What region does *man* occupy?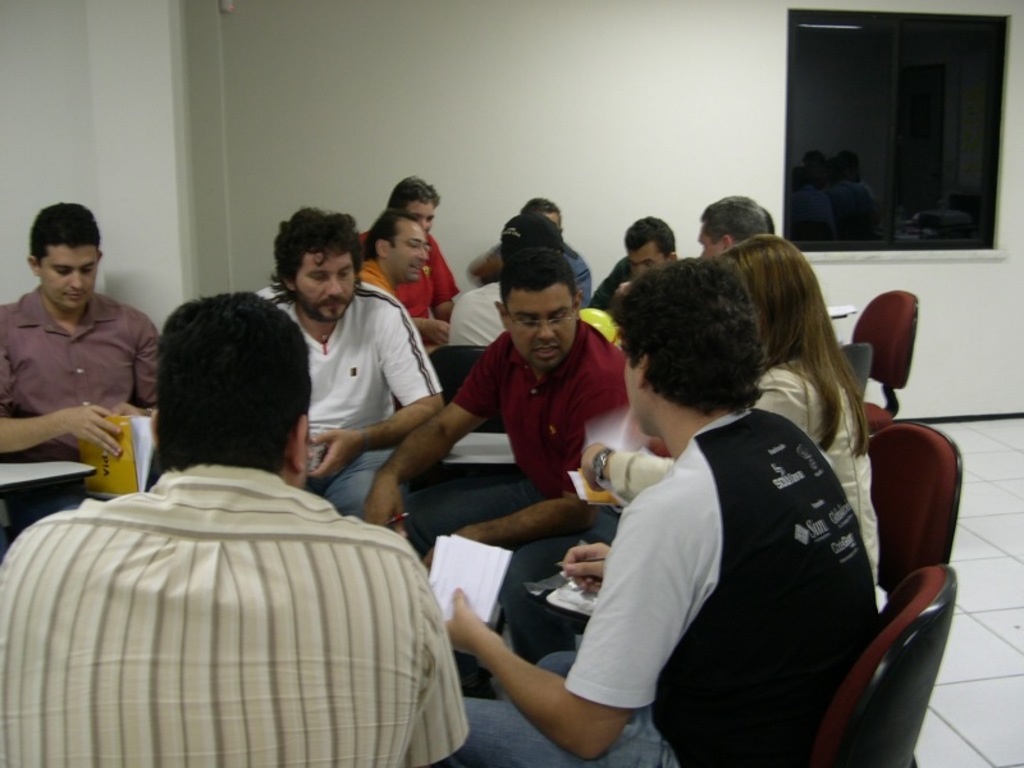
locate(0, 195, 177, 460).
